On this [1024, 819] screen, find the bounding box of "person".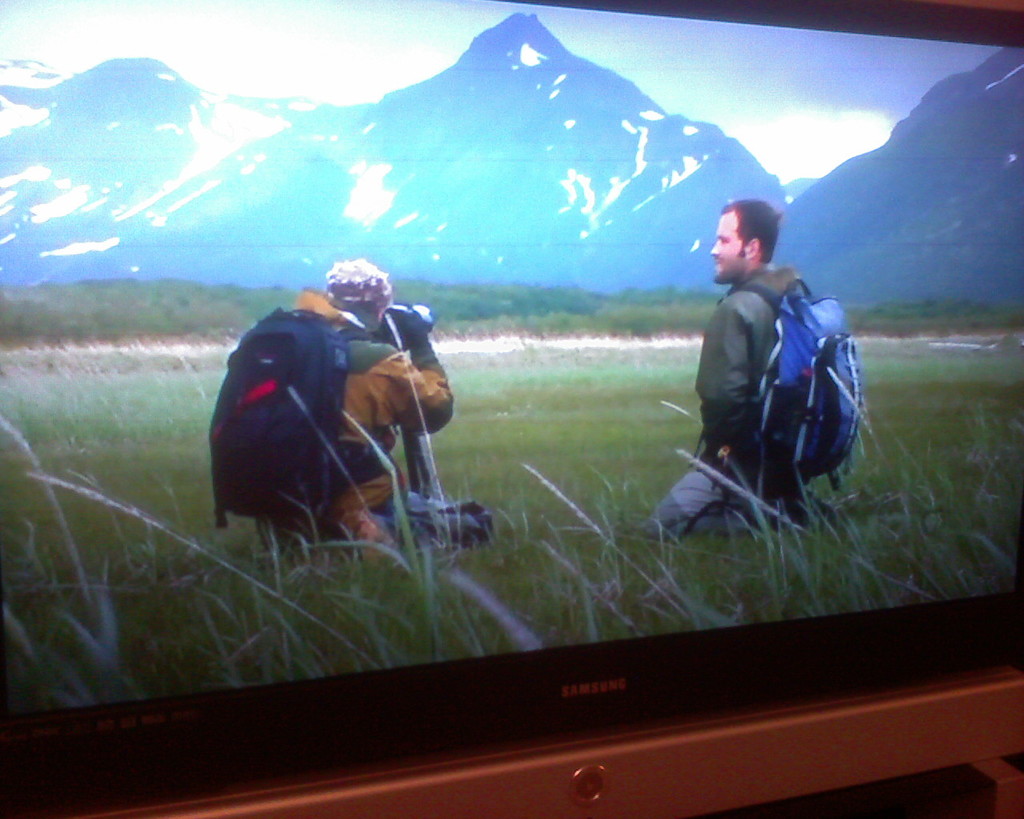
Bounding box: 638,201,821,542.
